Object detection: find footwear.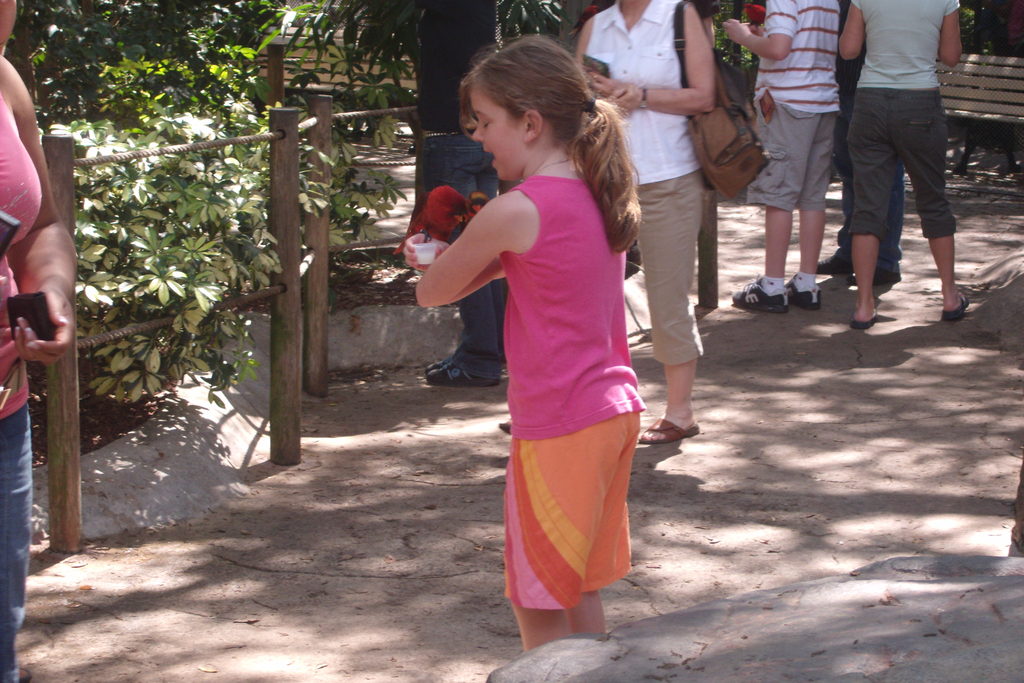
bbox=(858, 262, 900, 286).
